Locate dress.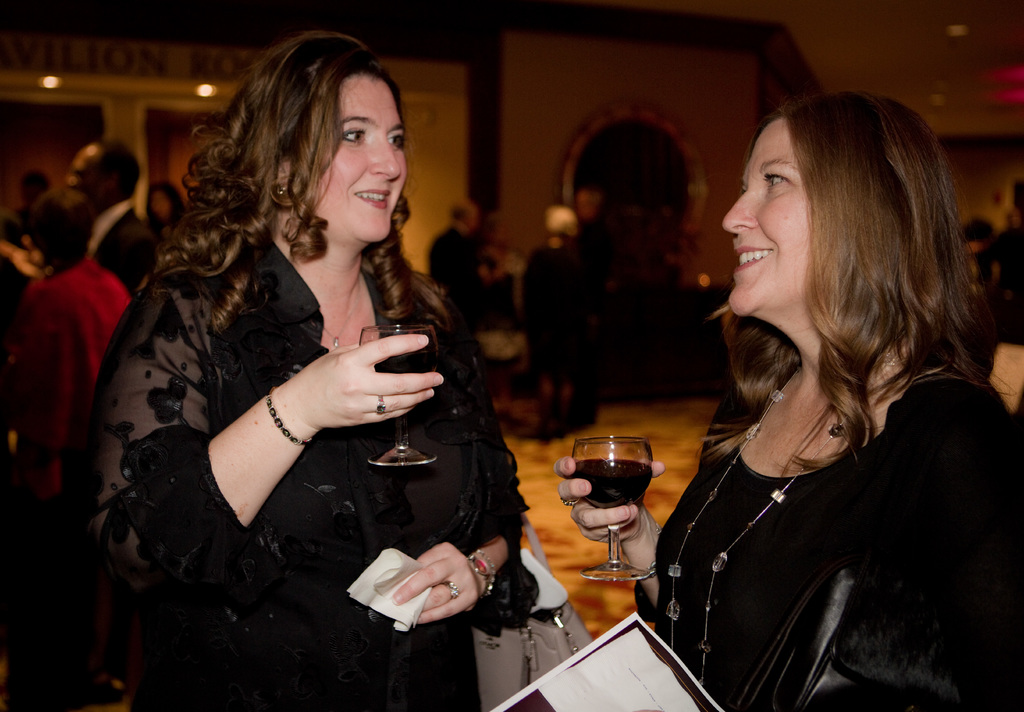
Bounding box: (left=64, top=207, right=532, bottom=693).
